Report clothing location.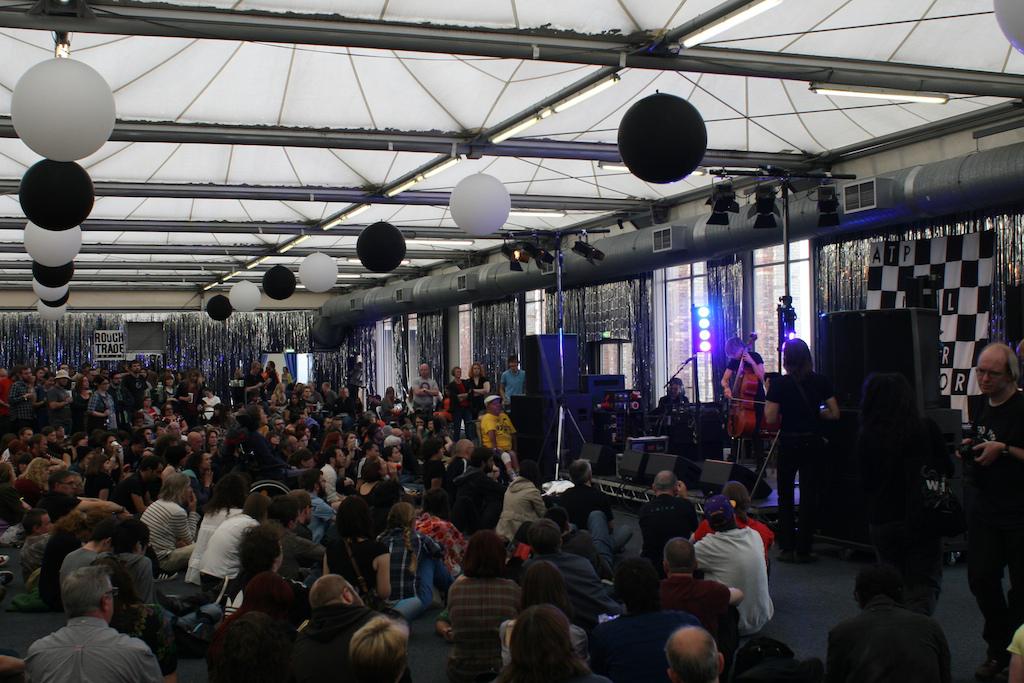
Report: pyautogui.locateOnScreen(527, 549, 599, 600).
